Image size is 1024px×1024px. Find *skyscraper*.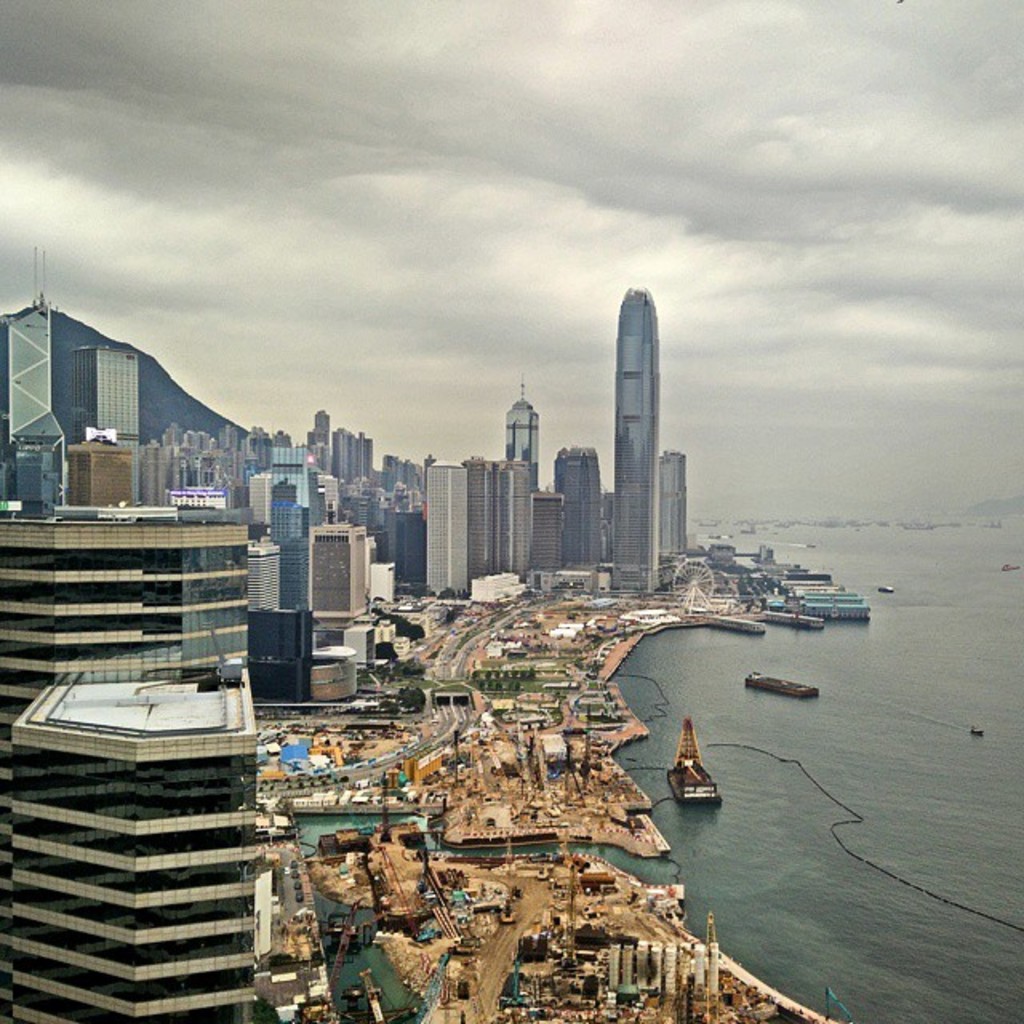
Rect(528, 494, 557, 565).
